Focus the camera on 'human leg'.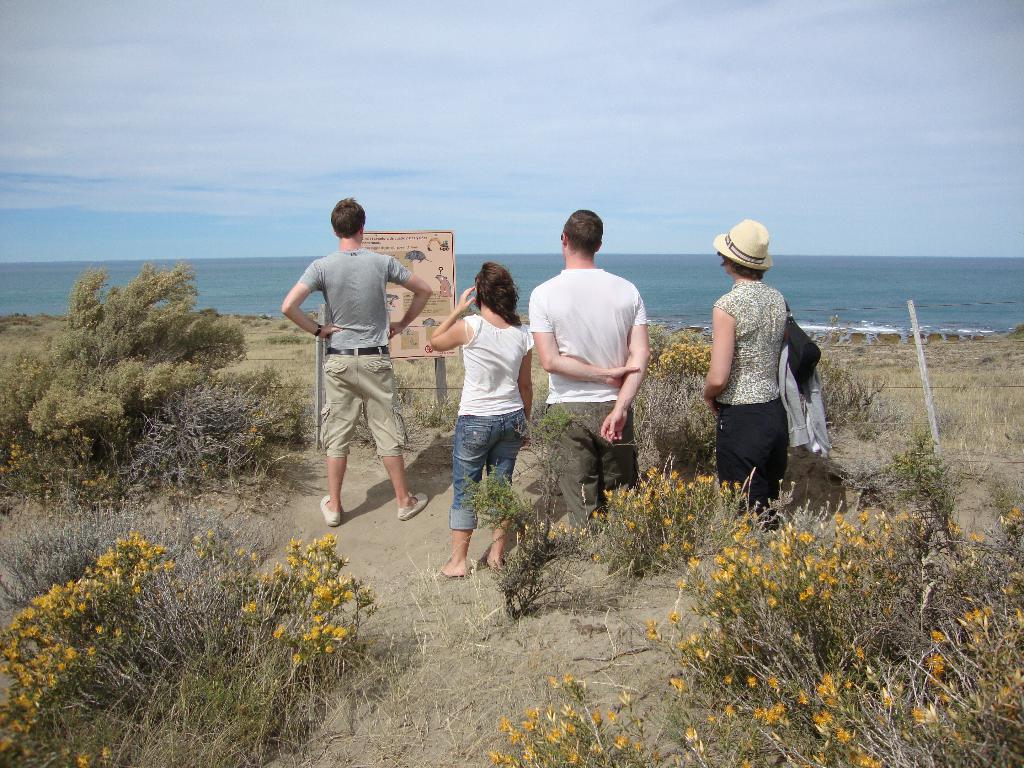
Focus region: pyautogui.locateOnScreen(716, 408, 787, 524).
